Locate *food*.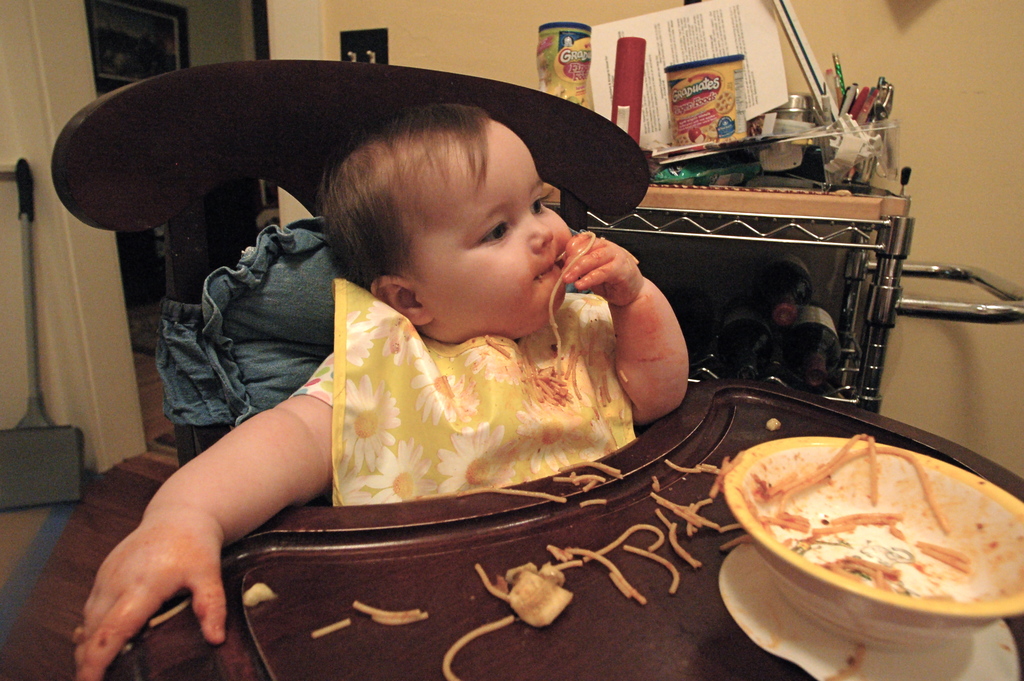
Bounding box: <region>442, 451, 728, 680</region>.
